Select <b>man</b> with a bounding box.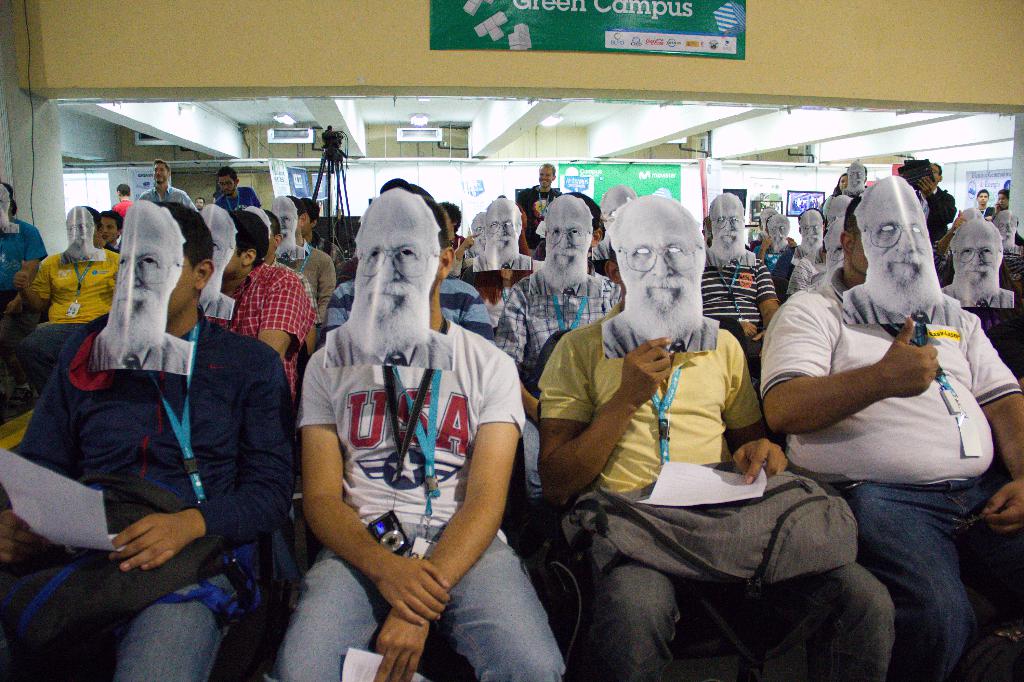
rect(462, 199, 557, 353).
